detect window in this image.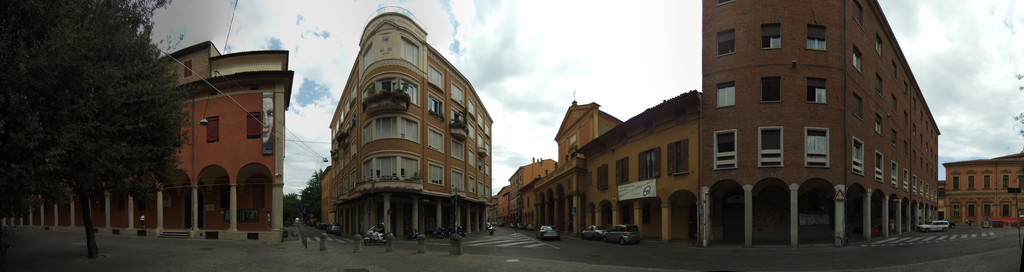
Detection: x1=758, y1=76, x2=781, y2=102.
